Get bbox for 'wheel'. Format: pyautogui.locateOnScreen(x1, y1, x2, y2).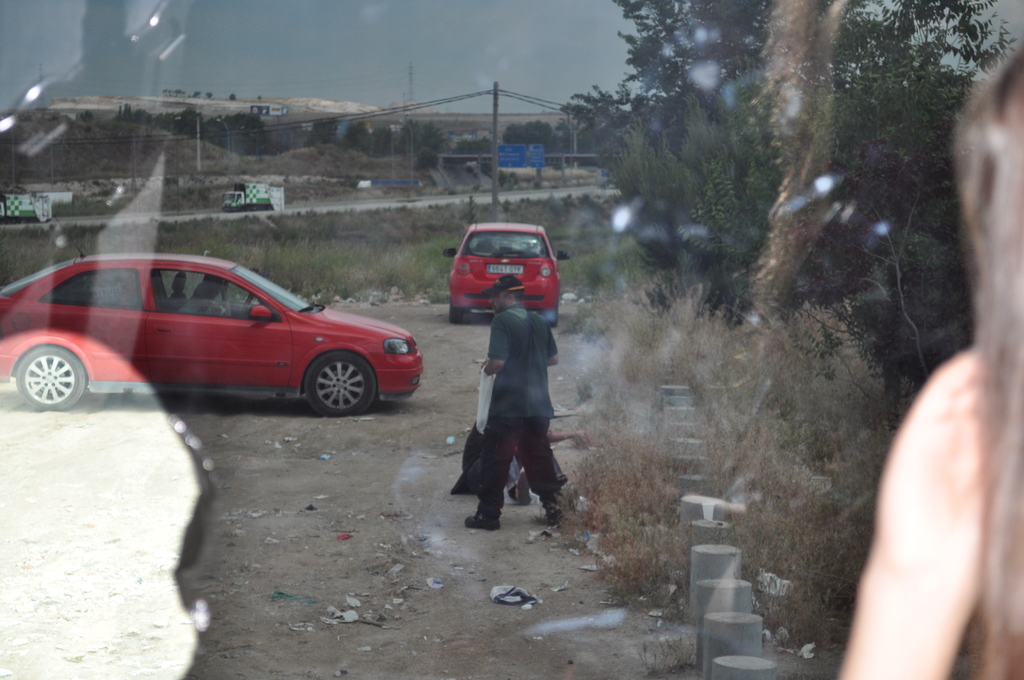
pyautogui.locateOnScreen(301, 355, 378, 417).
